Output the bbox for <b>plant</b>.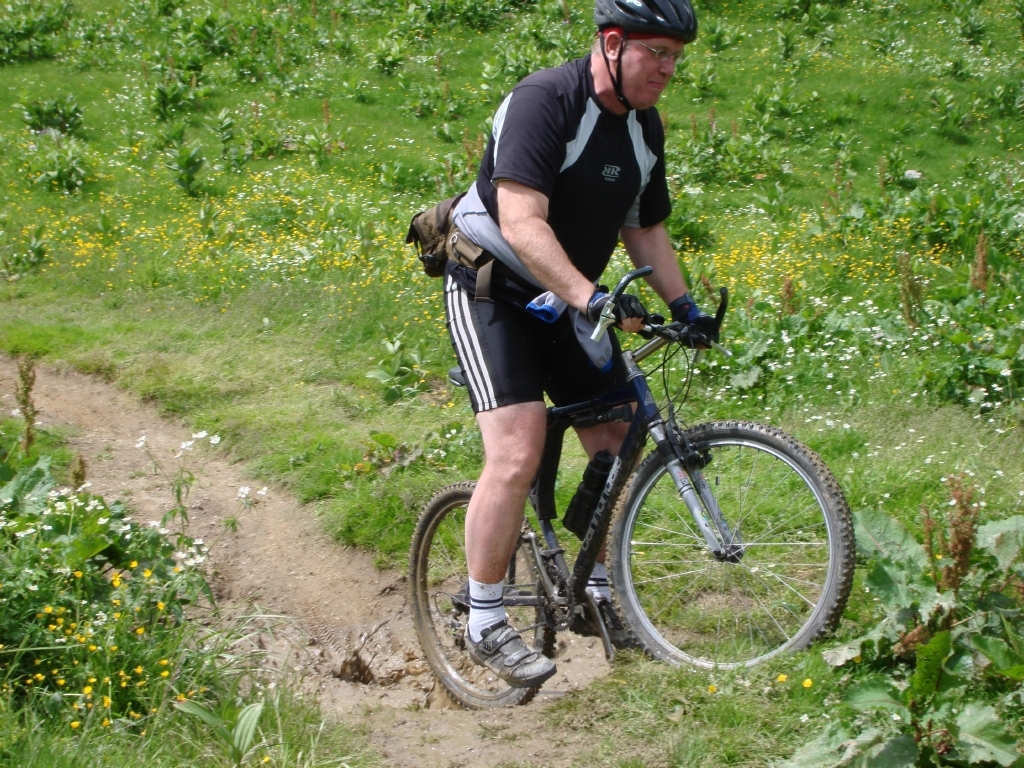
pyautogui.locateOnScreen(683, 16, 754, 50).
